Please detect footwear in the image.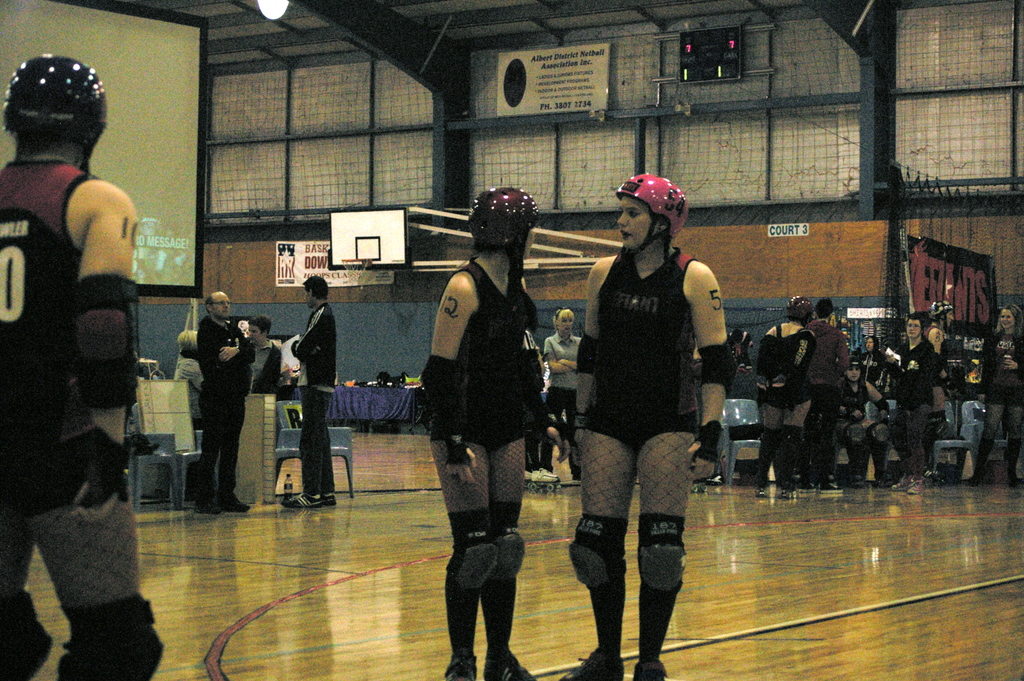
bbox(193, 505, 223, 516).
